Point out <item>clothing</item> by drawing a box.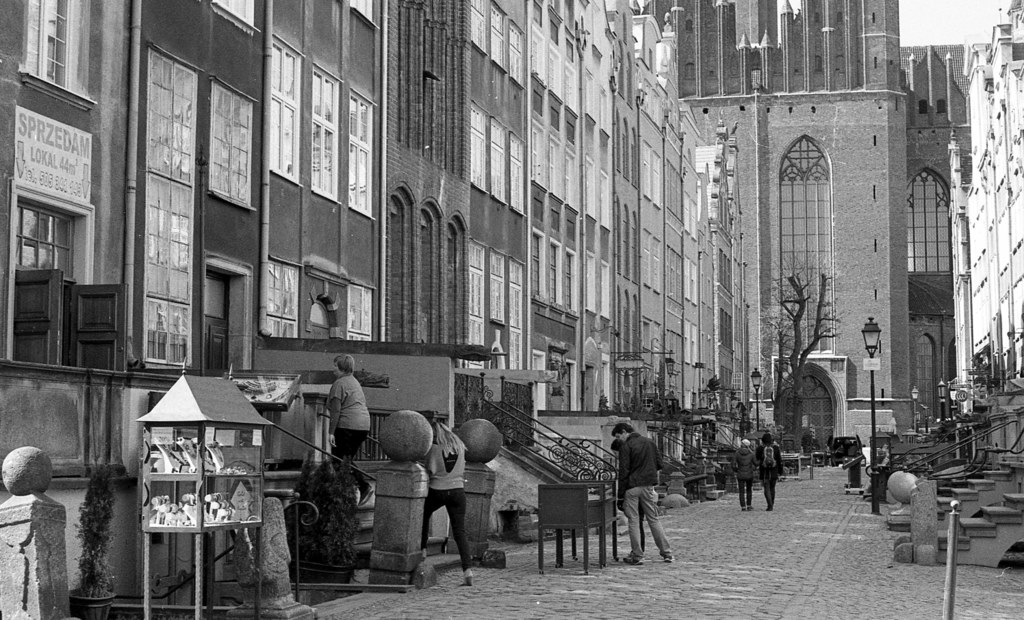
left=420, top=438, right=474, bottom=574.
